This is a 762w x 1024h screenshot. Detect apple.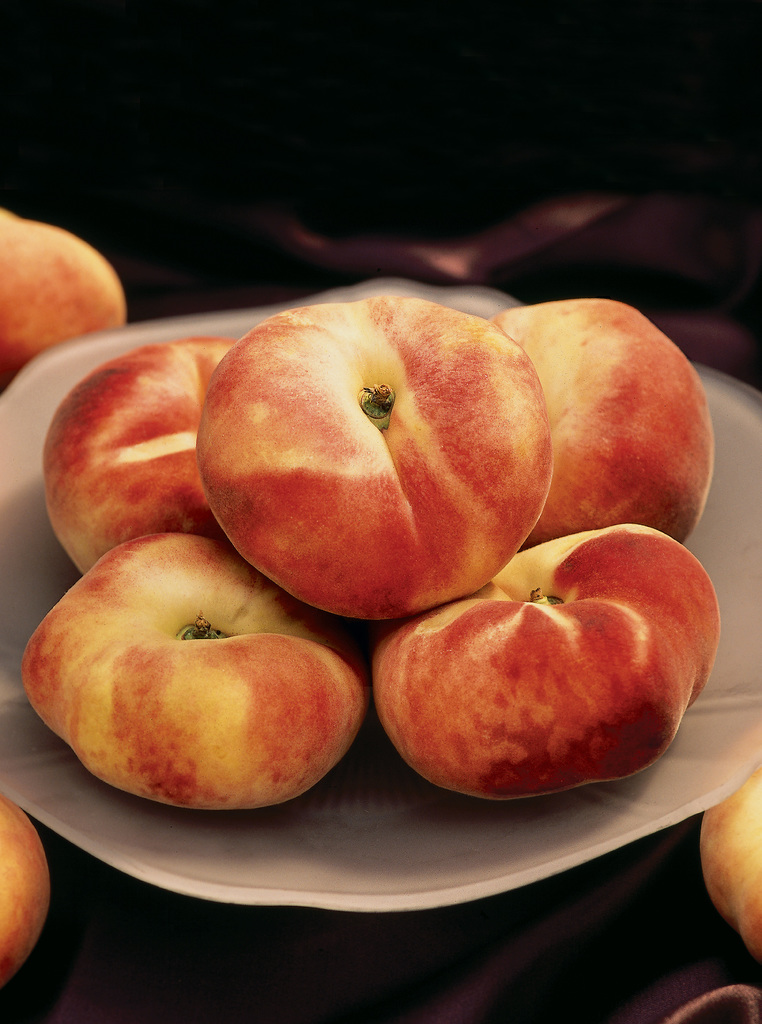
bbox=[16, 527, 377, 821].
